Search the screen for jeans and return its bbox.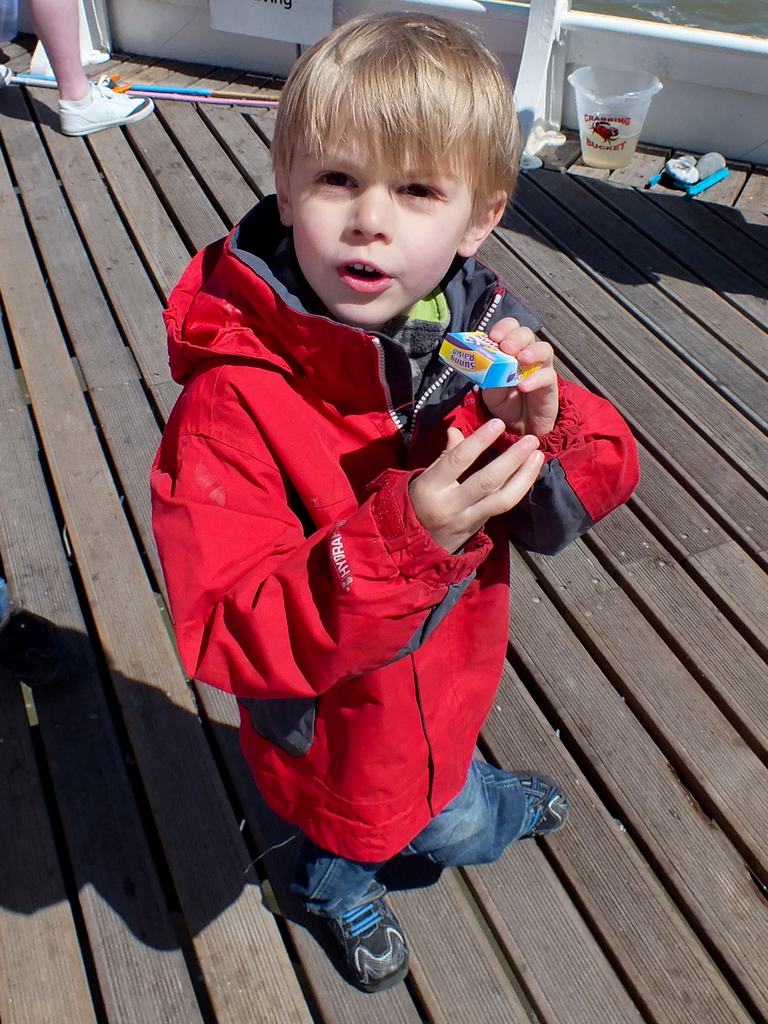
Found: 250:729:550:928.
